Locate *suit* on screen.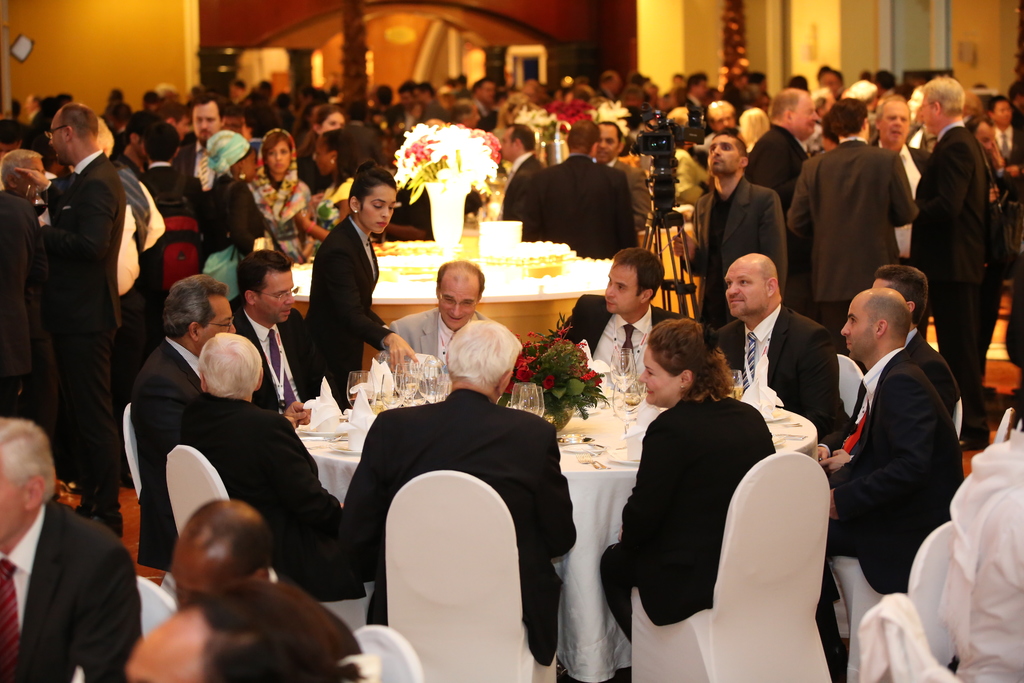
On screen at crop(600, 395, 778, 646).
